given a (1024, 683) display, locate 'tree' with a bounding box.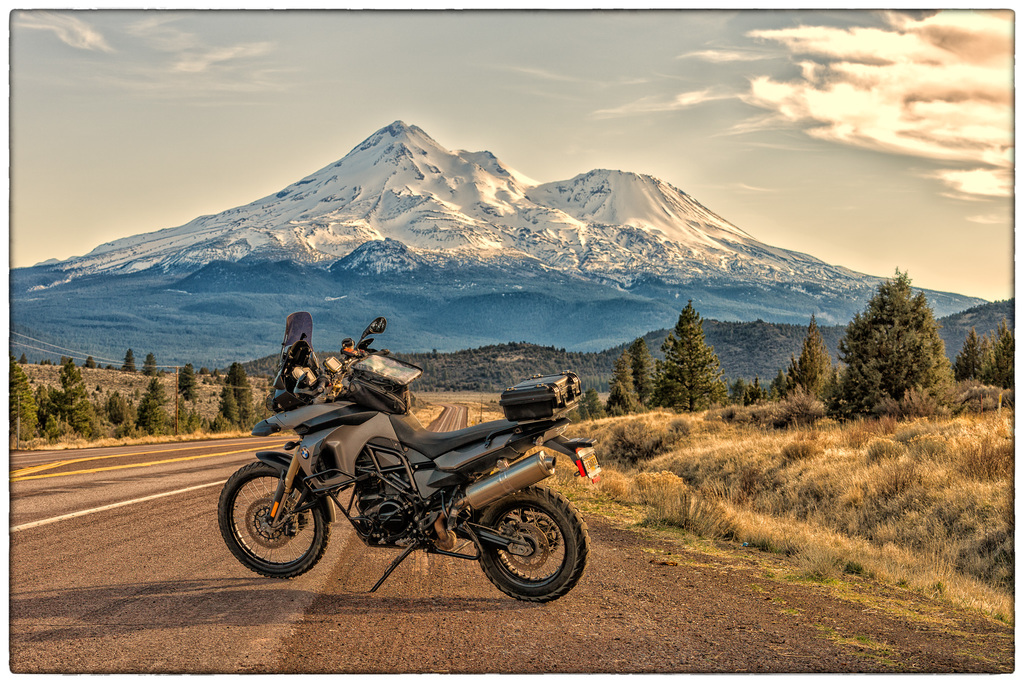
Located: pyautogui.locateOnScreen(135, 372, 180, 437).
